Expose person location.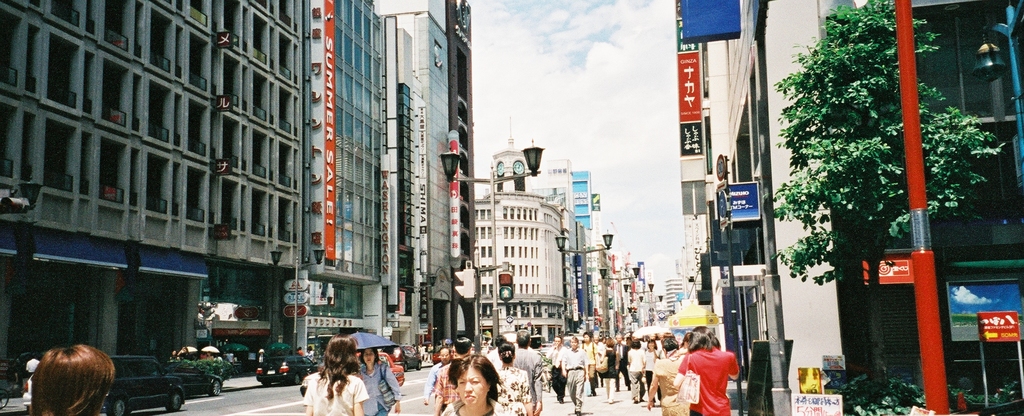
Exposed at bbox=[28, 341, 120, 415].
